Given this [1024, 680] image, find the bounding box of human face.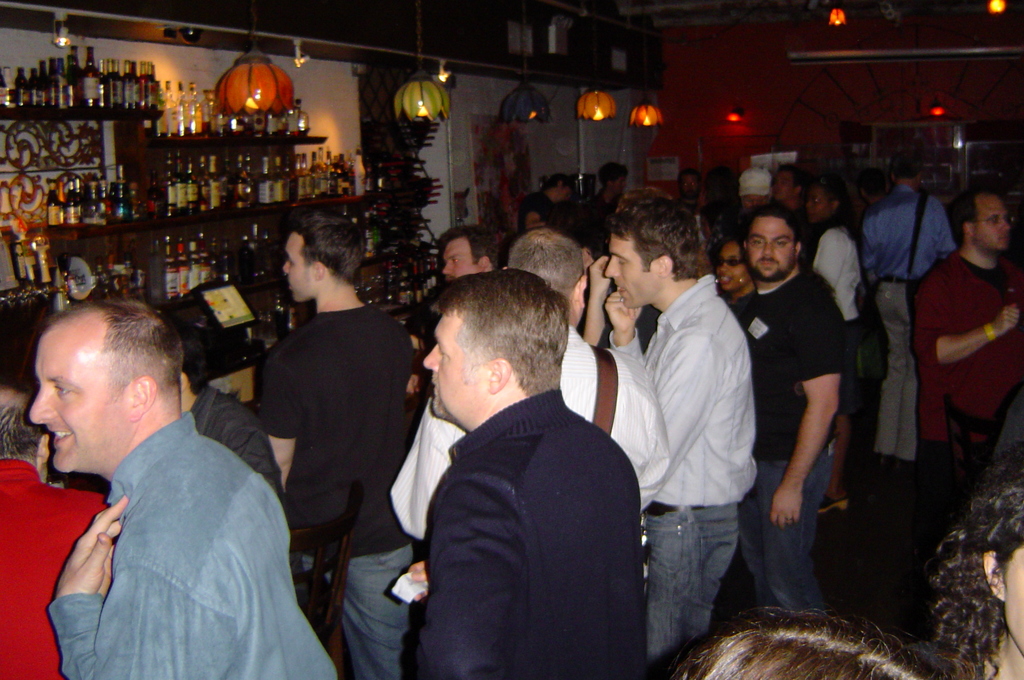
29:334:127:476.
